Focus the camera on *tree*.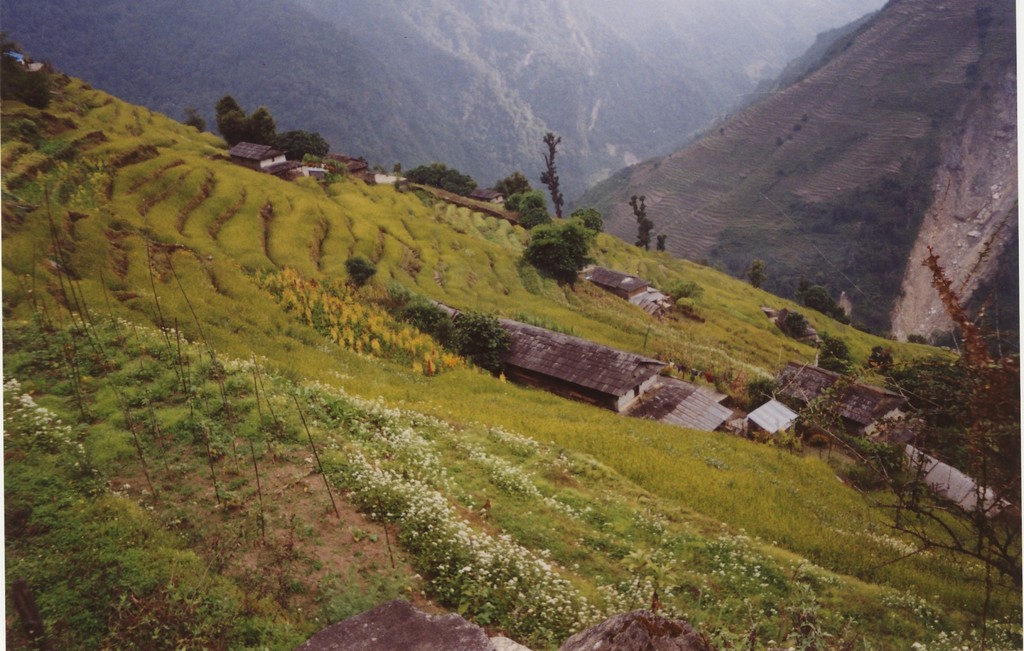
Focus region: <region>210, 94, 278, 150</region>.
